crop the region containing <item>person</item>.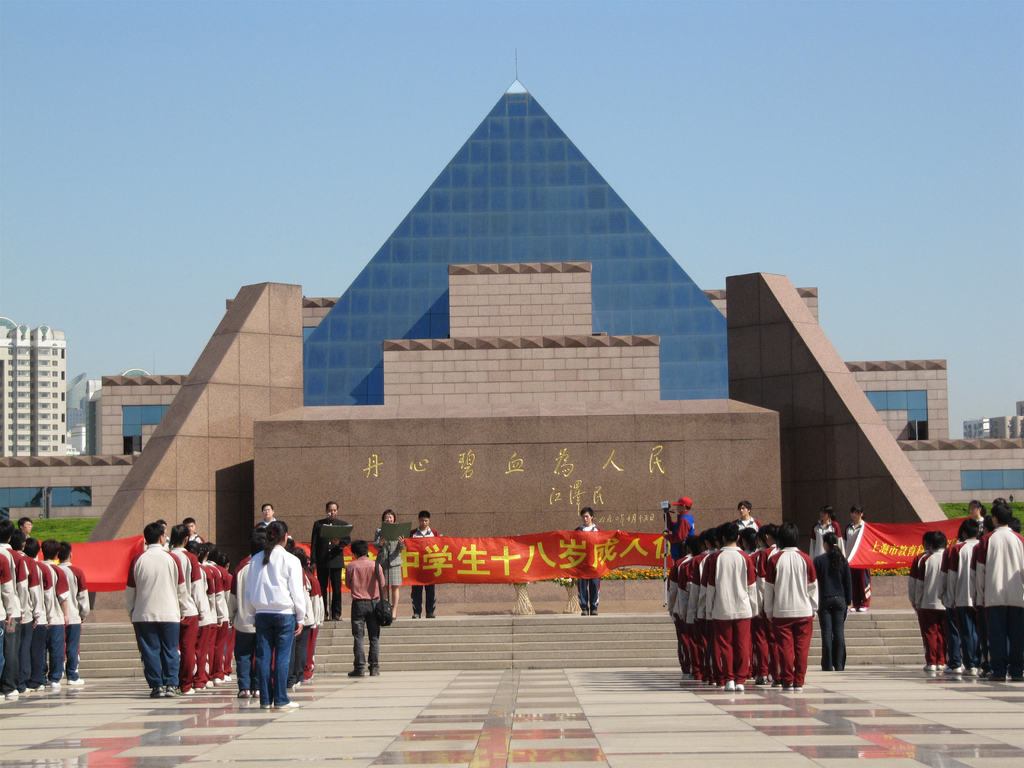
Crop region: 793, 532, 858, 675.
